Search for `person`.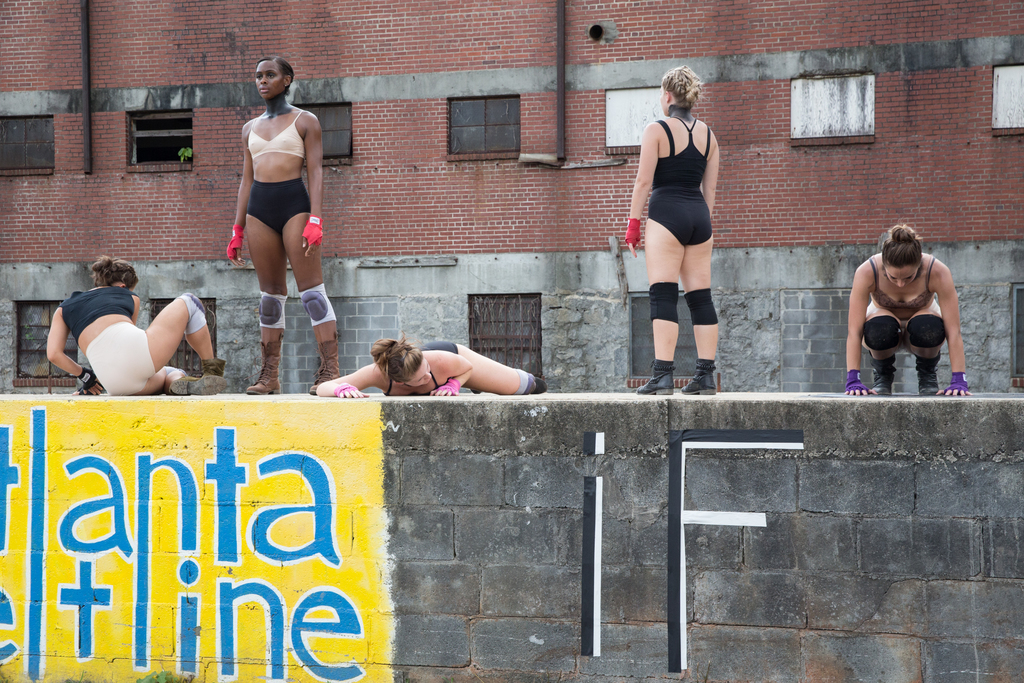
Found at BBox(624, 70, 716, 402).
